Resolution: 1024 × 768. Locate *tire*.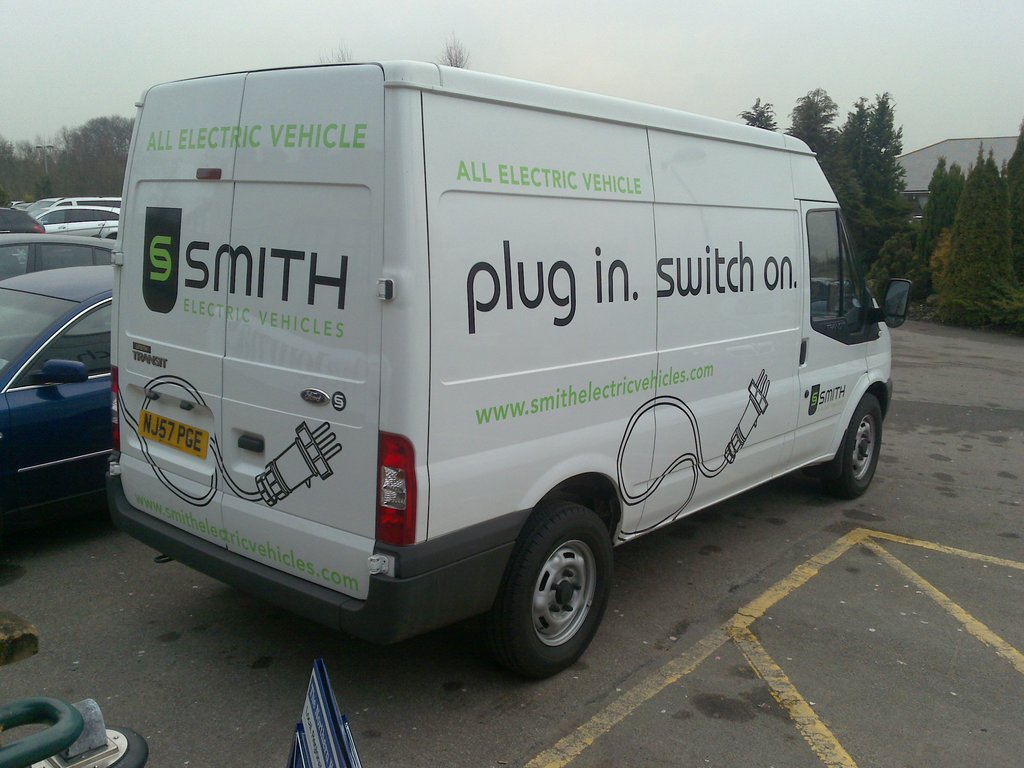
(478,497,622,688).
